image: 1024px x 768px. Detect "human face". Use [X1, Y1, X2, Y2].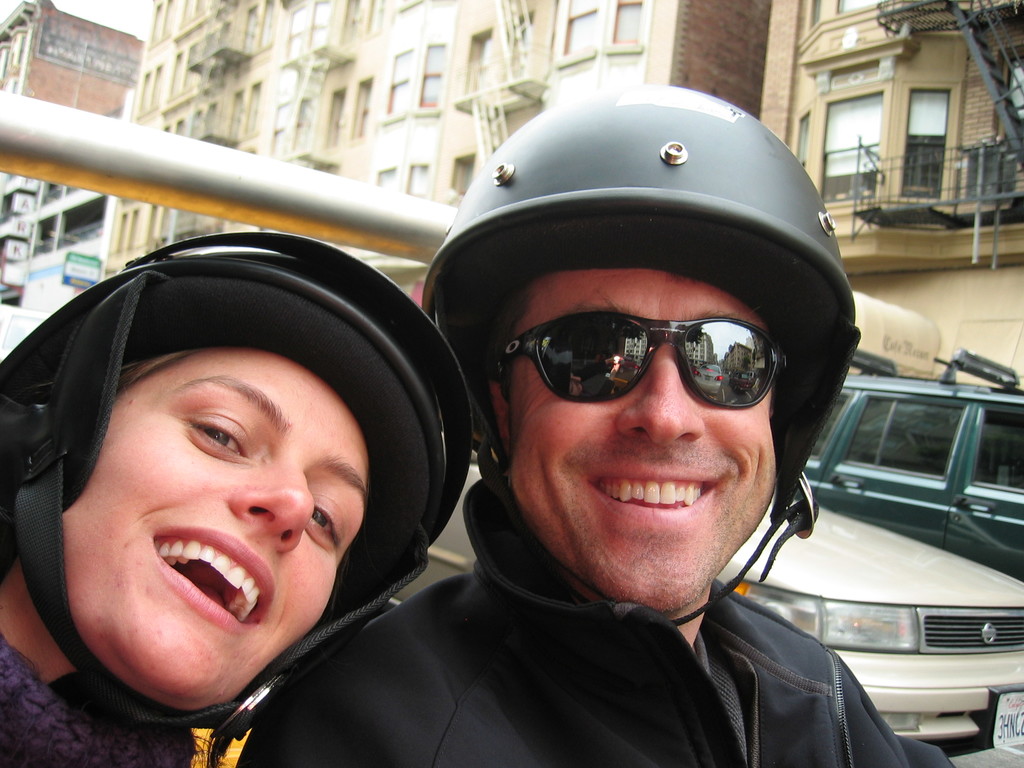
[504, 267, 784, 611].
